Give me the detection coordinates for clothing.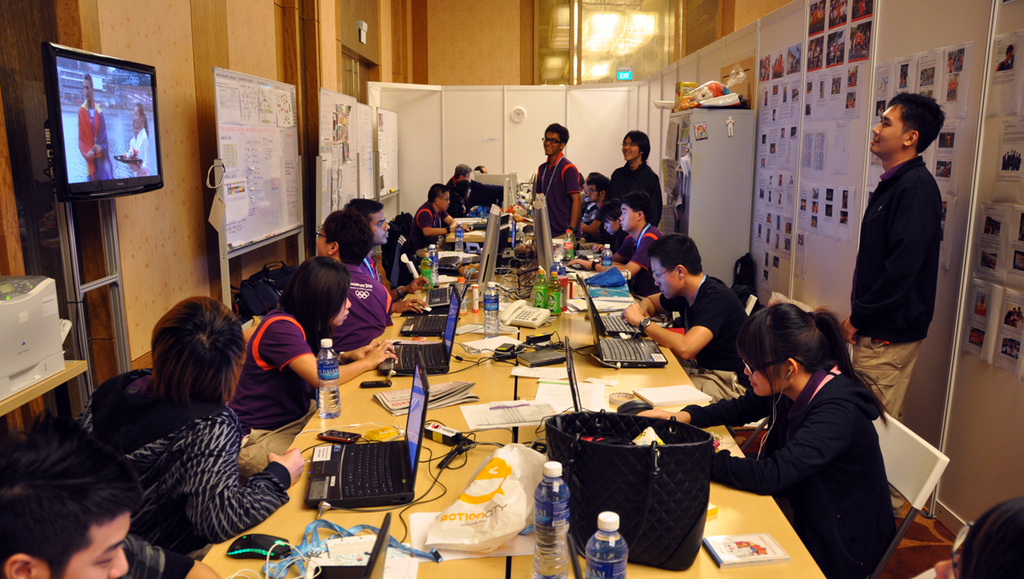
654:267:753:422.
